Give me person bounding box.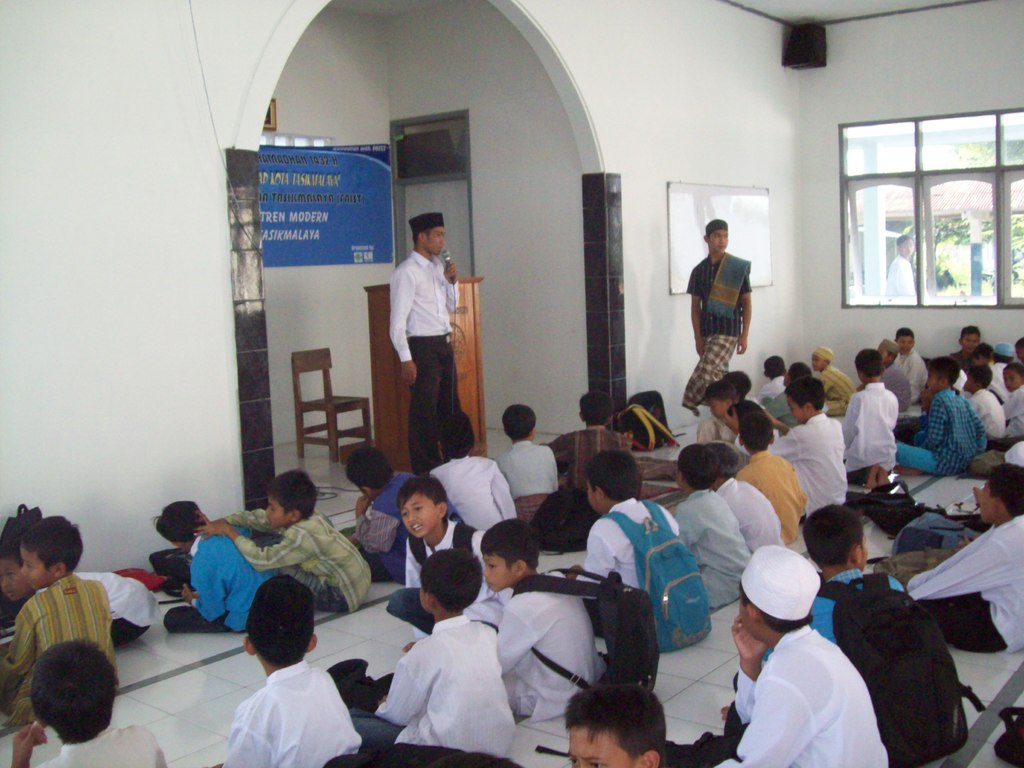
(579,434,685,641).
